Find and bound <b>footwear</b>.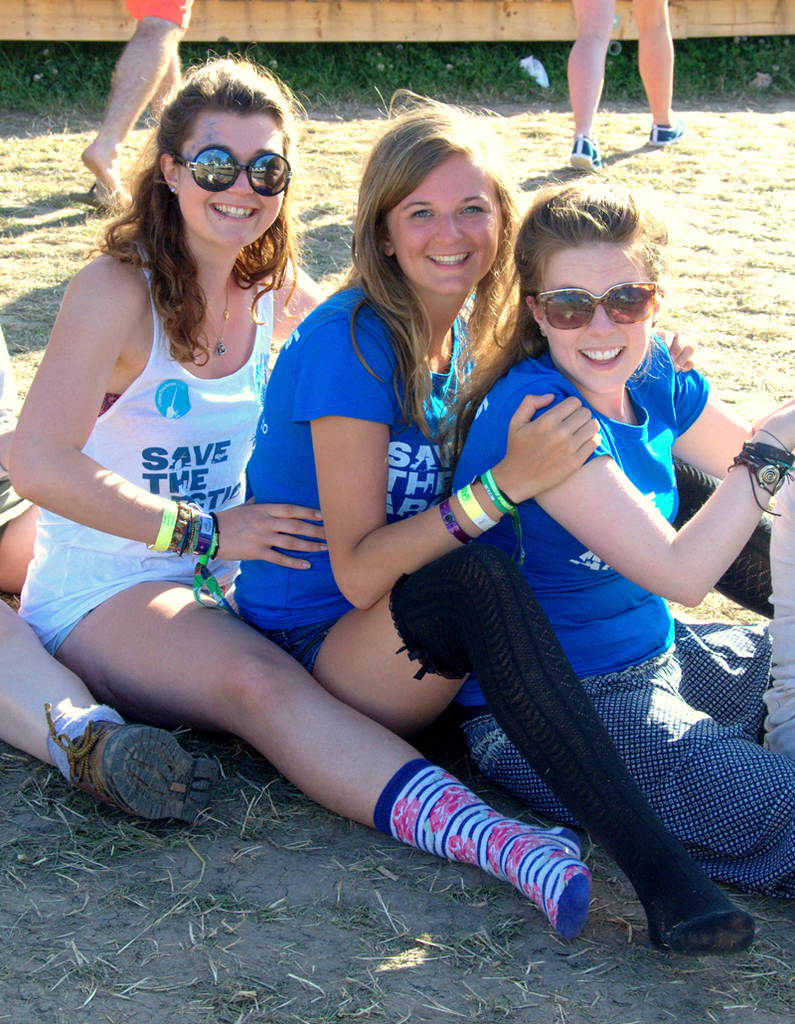
Bound: bbox(645, 116, 680, 143).
